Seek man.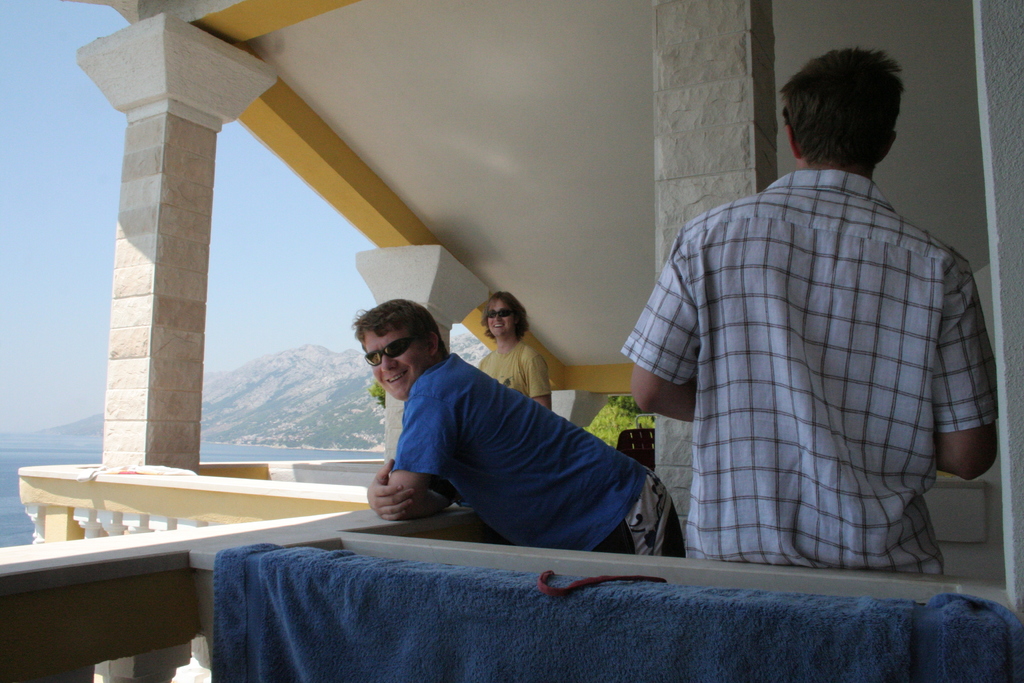
{"x1": 621, "y1": 50, "x2": 988, "y2": 595}.
